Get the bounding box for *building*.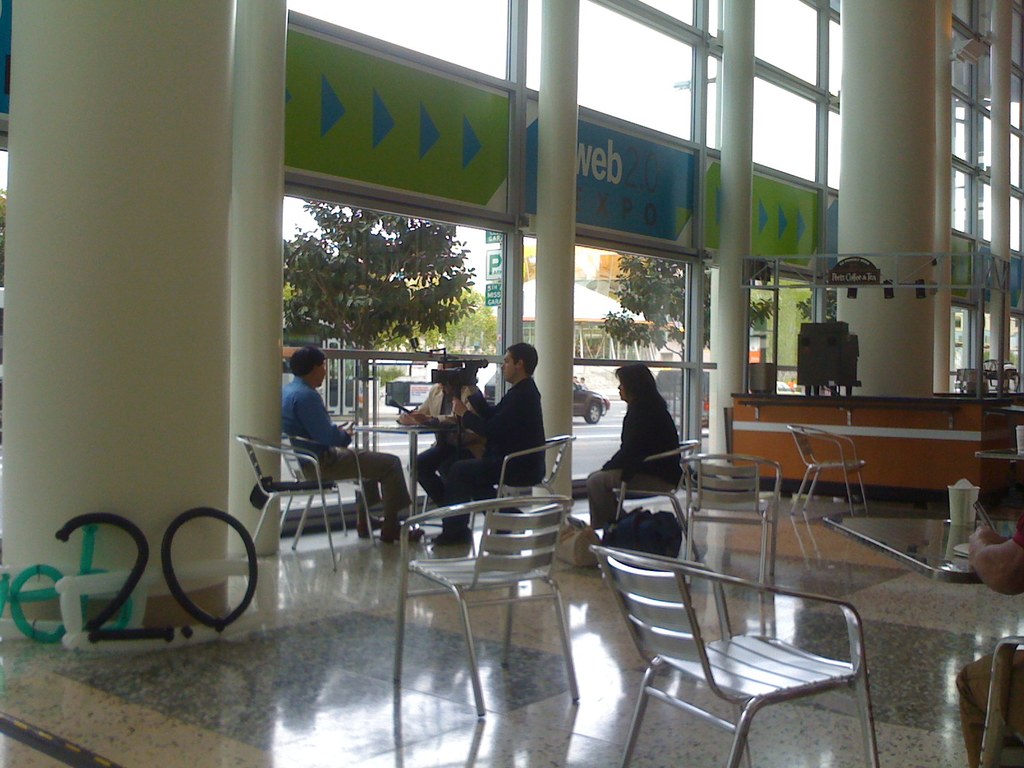
rect(0, 0, 1023, 767).
